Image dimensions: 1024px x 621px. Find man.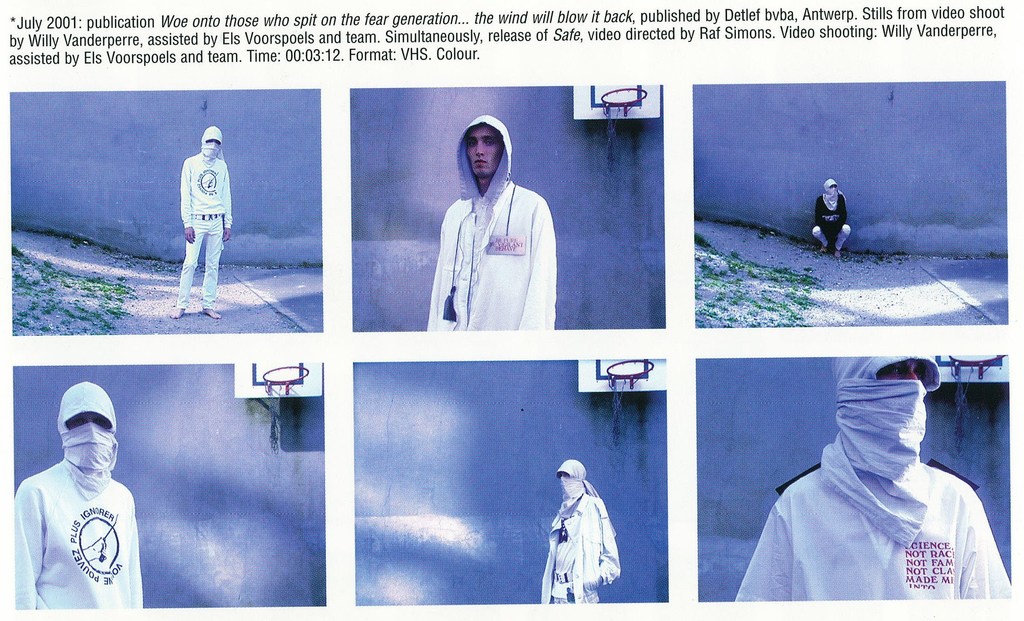
[733,356,1009,603].
